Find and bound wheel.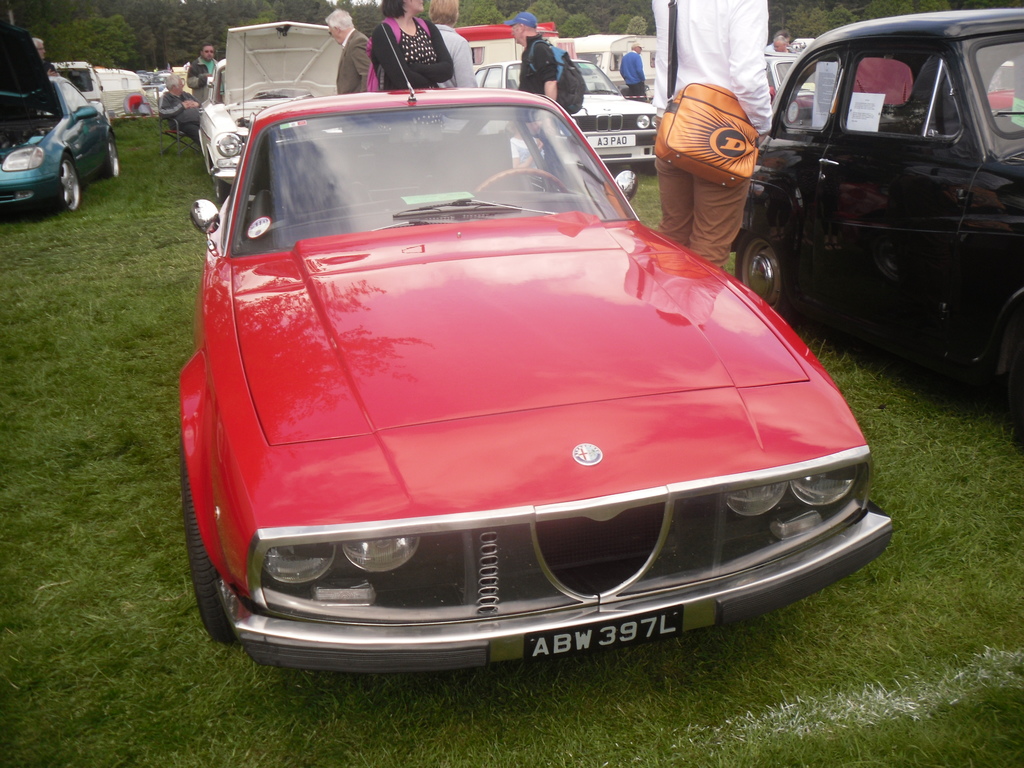
Bound: region(183, 460, 243, 628).
